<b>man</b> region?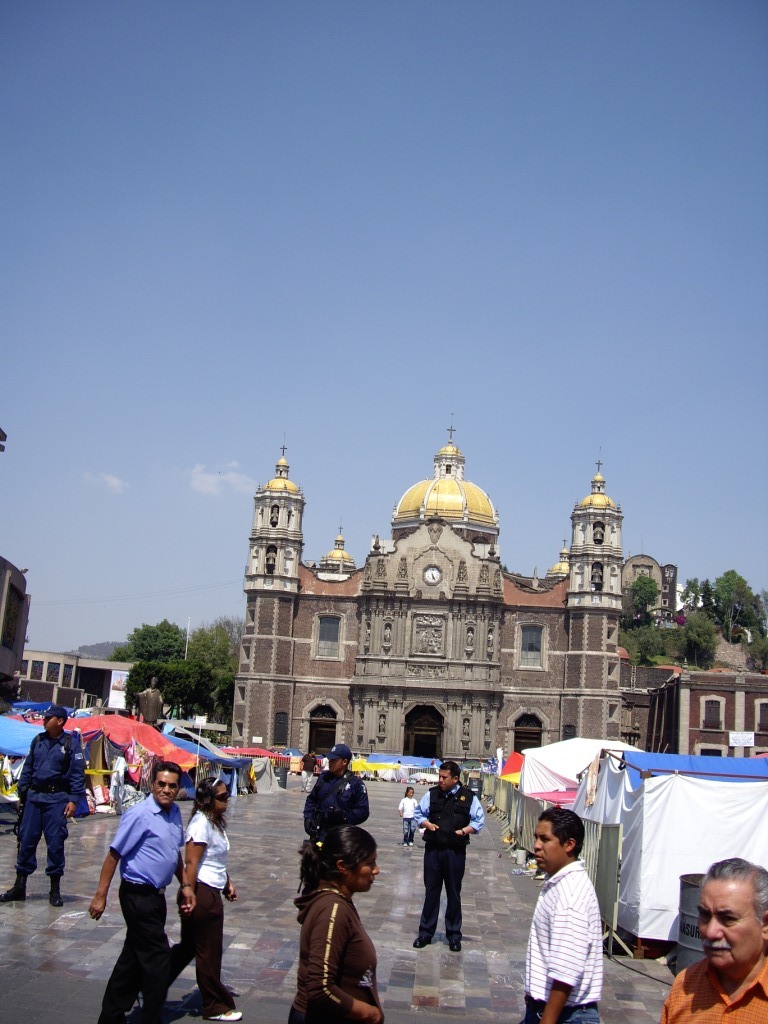
531, 811, 629, 1023
